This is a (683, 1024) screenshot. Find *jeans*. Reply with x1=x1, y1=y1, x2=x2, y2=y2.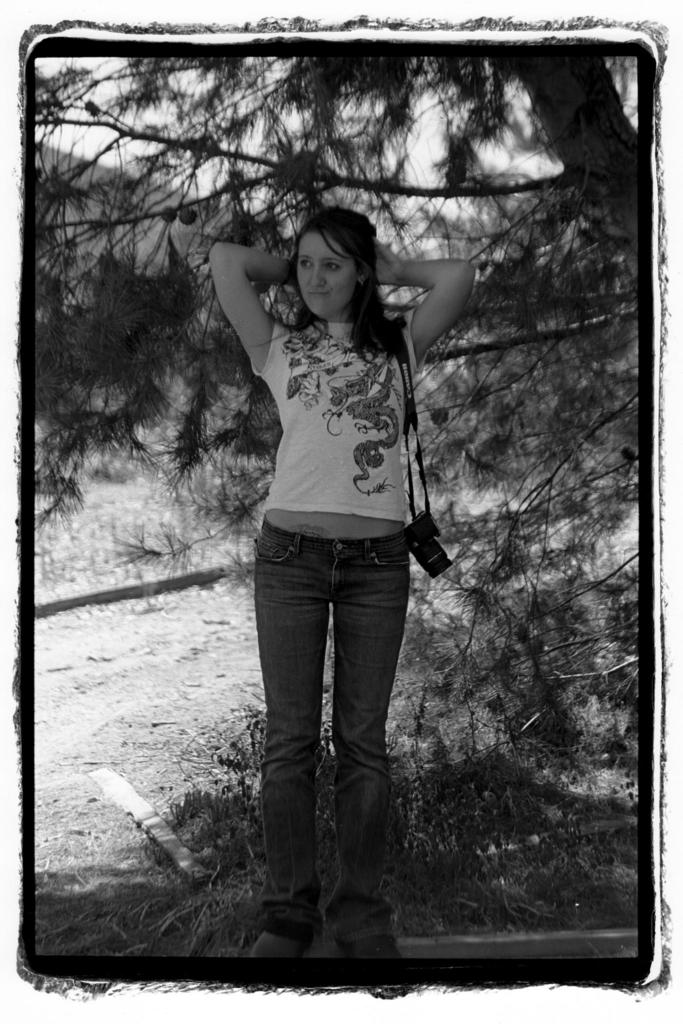
x1=240, y1=519, x2=428, y2=953.
